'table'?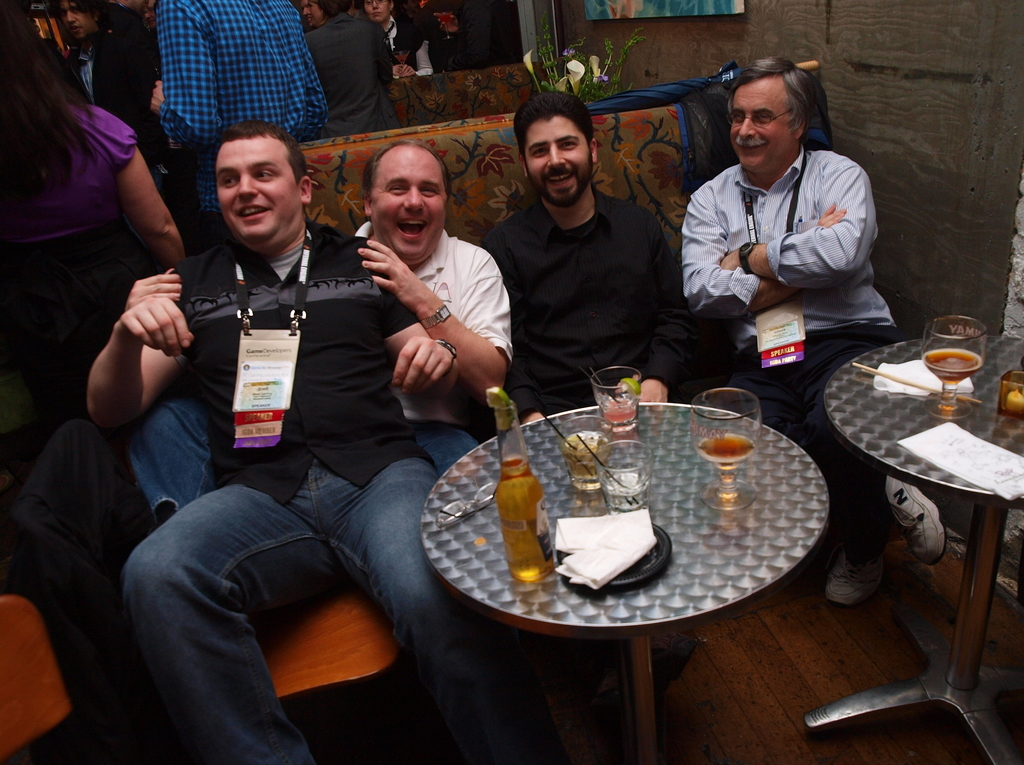
(x1=801, y1=338, x2=1023, y2=764)
